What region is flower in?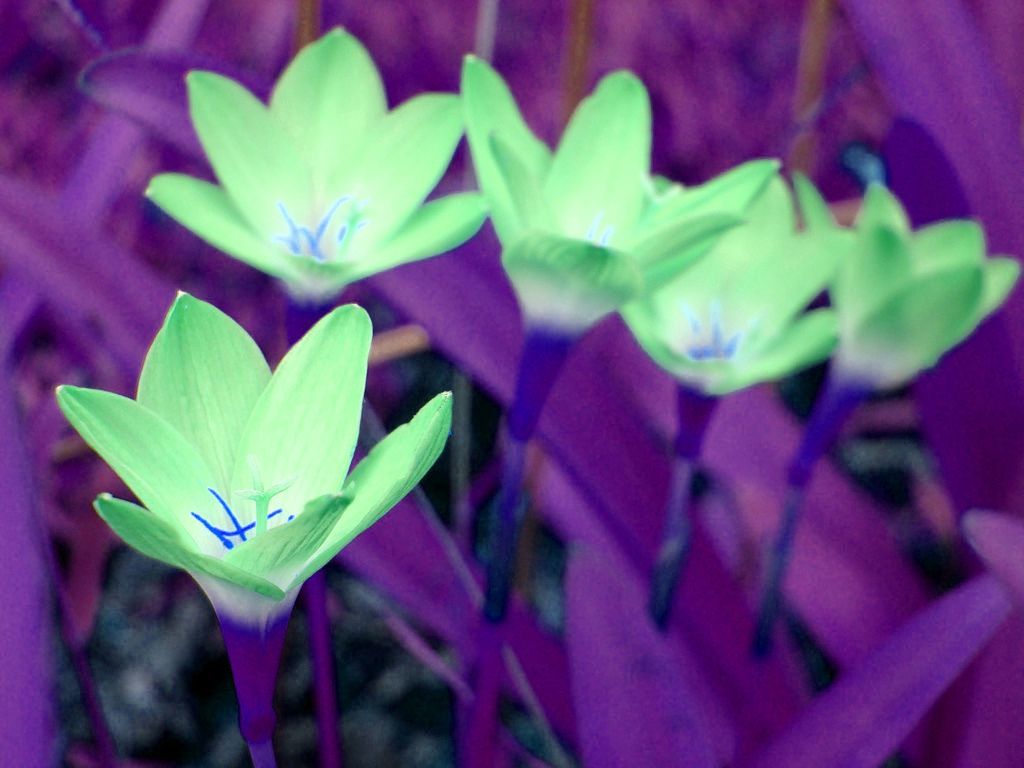
{"x1": 144, "y1": 27, "x2": 507, "y2": 346}.
